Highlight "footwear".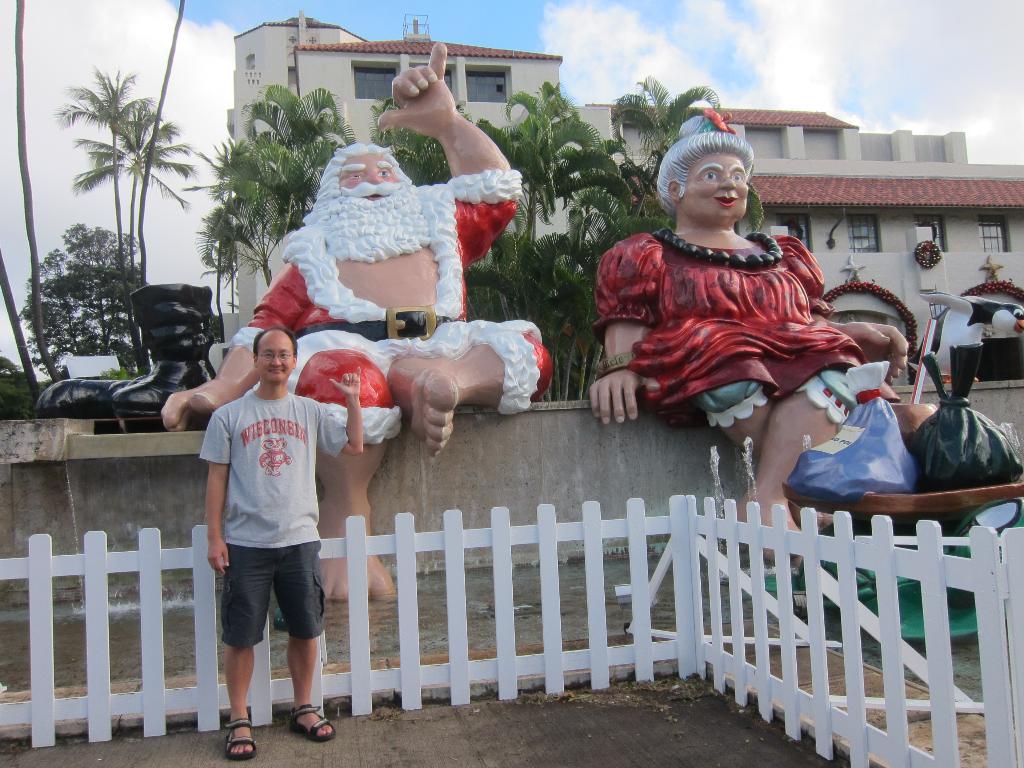
Highlighted region: box=[223, 719, 257, 763].
